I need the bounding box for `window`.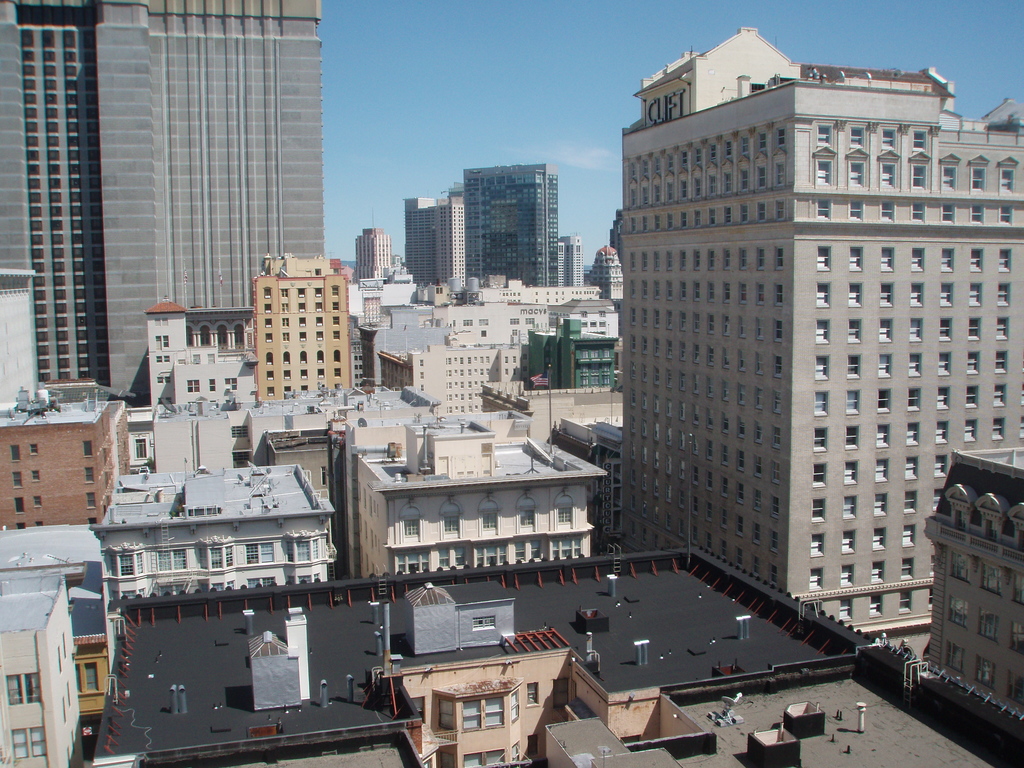
Here it is: [x1=88, y1=518, x2=97, y2=524].
